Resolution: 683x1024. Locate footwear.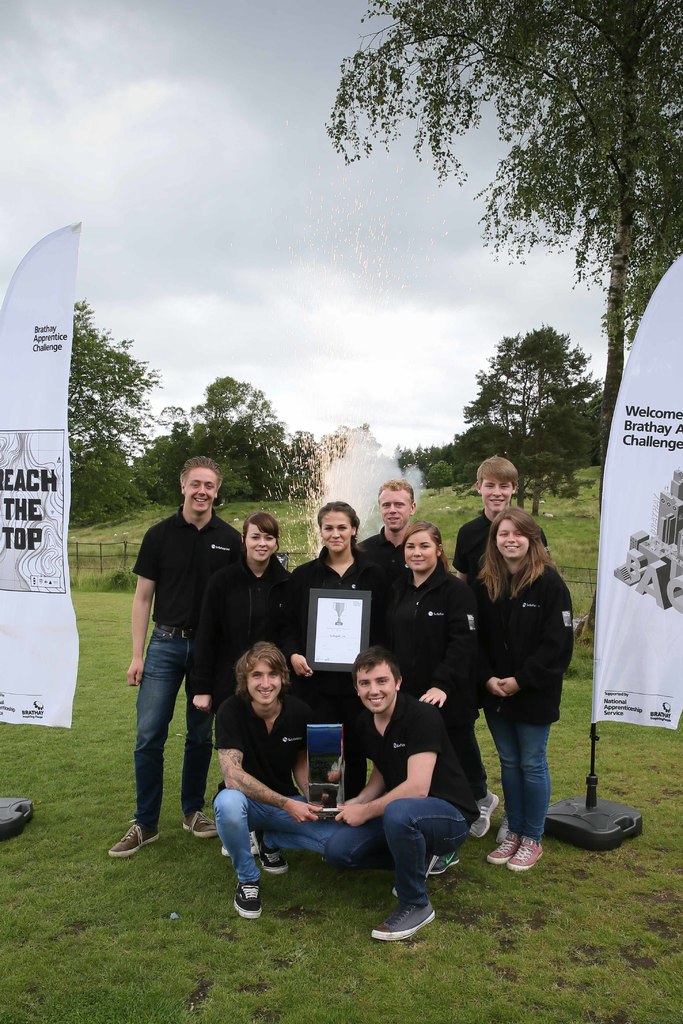
x1=218 y1=841 x2=237 y2=861.
